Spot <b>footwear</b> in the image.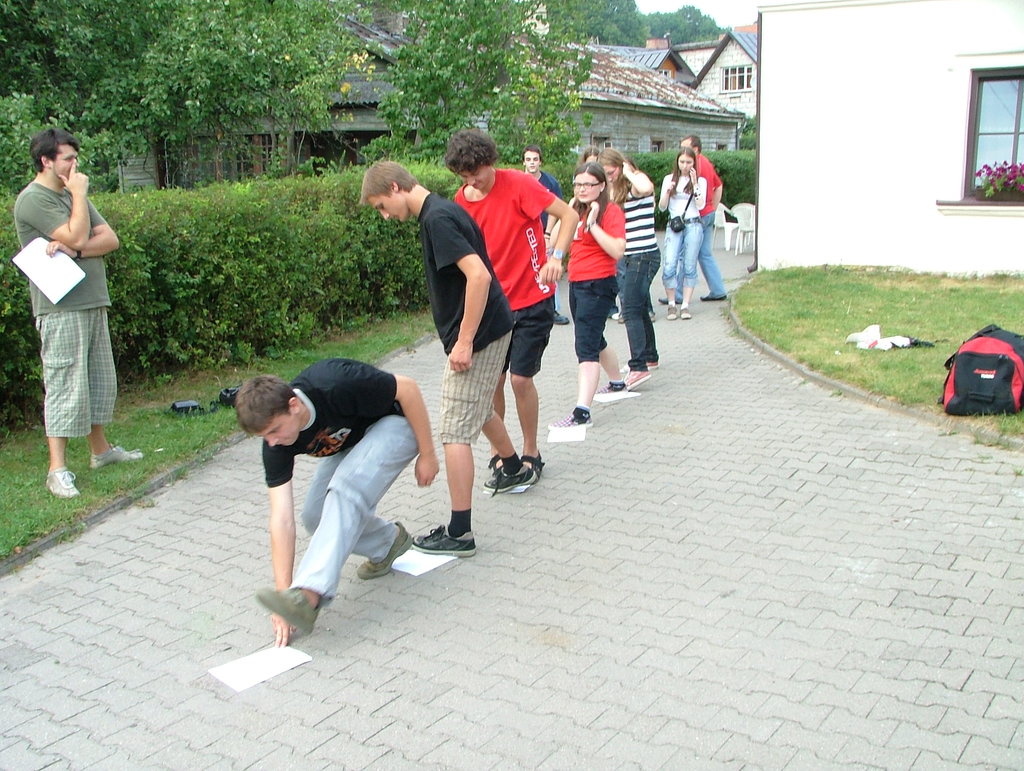
<b>footwear</b> found at crop(594, 378, 628, 400).
